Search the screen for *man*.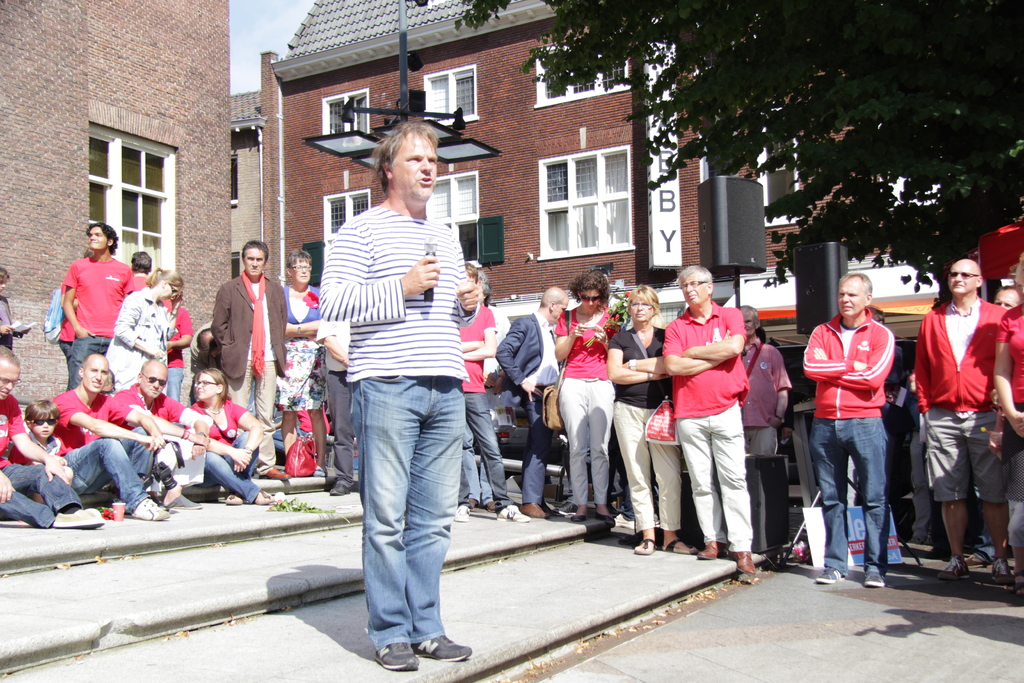
Found at select_region(318, 119, 480, 671).
